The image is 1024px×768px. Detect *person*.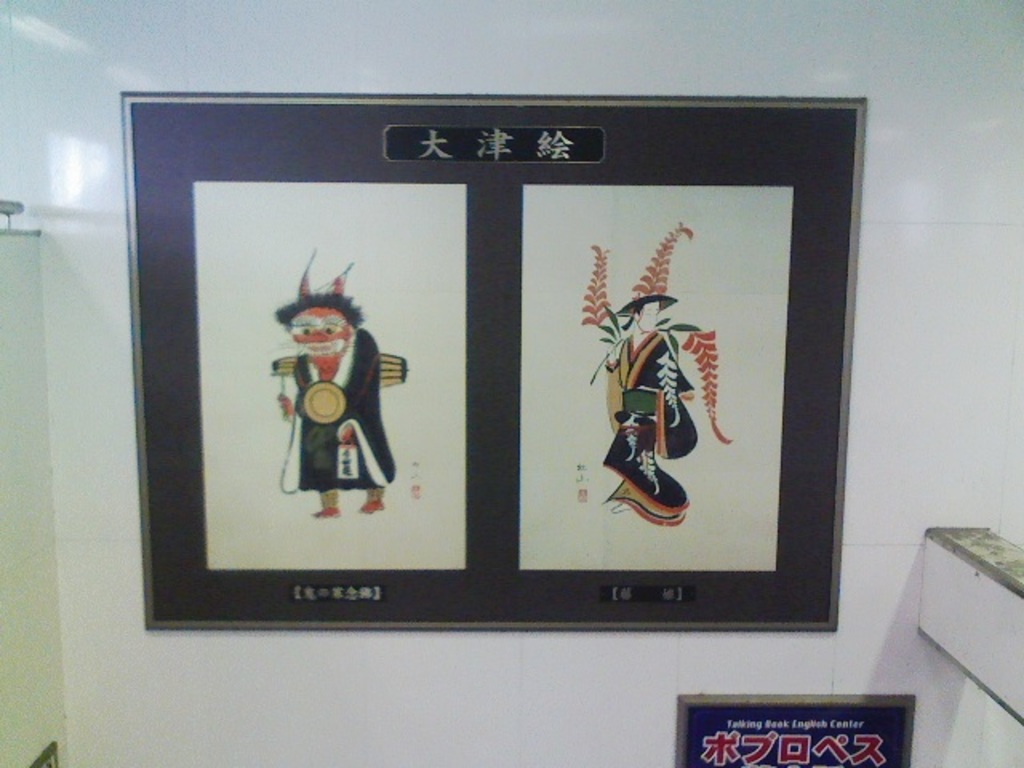
Detection: rect(606, 293, 702, 526).
